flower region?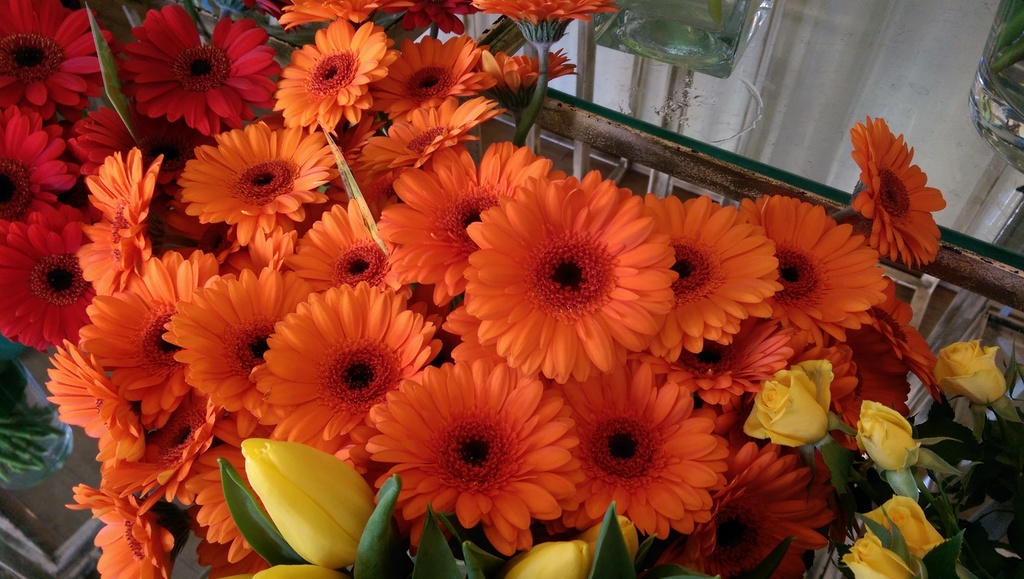
left=670, top=192, right=779, bottom=359
